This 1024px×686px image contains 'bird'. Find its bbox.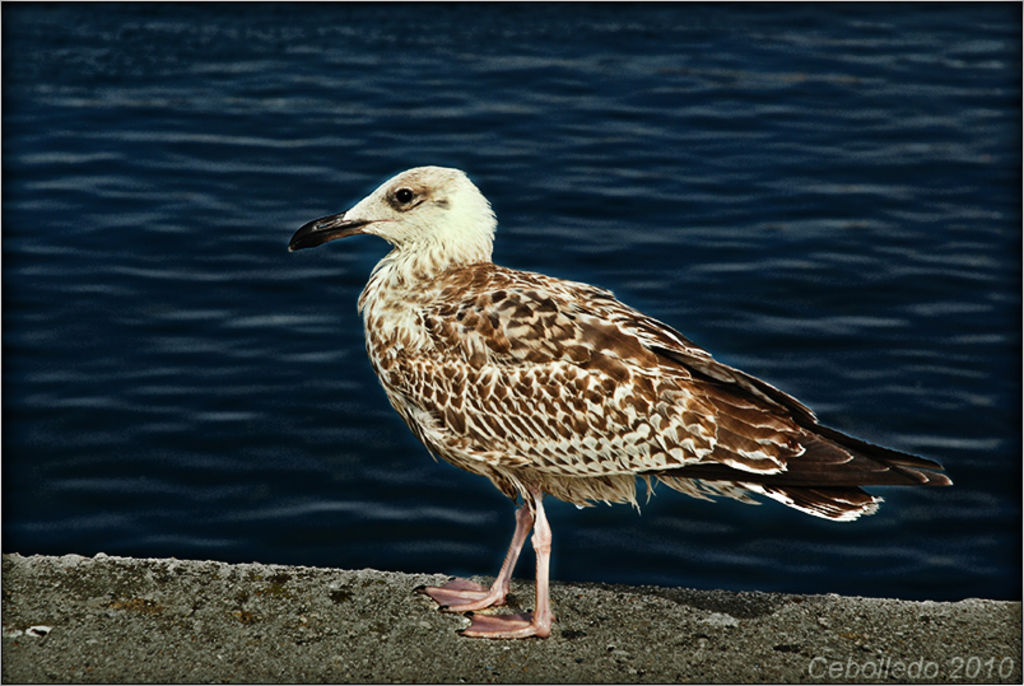
<bbox>289, 174, 940, 621</bbox>.
